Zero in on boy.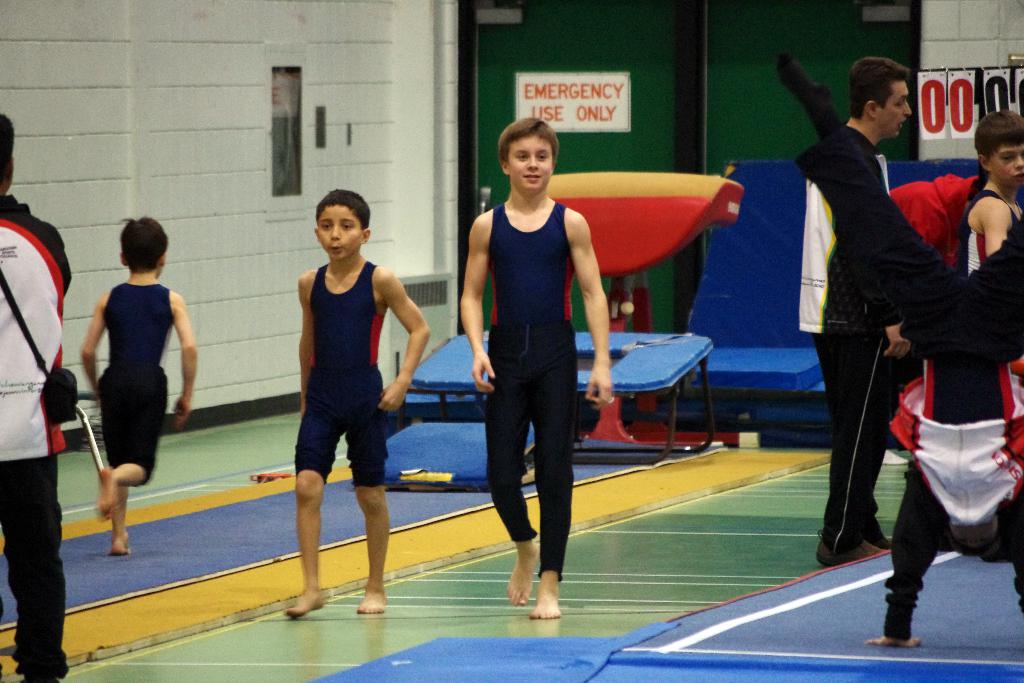
Zeroed in: 957/108/1023/280.
